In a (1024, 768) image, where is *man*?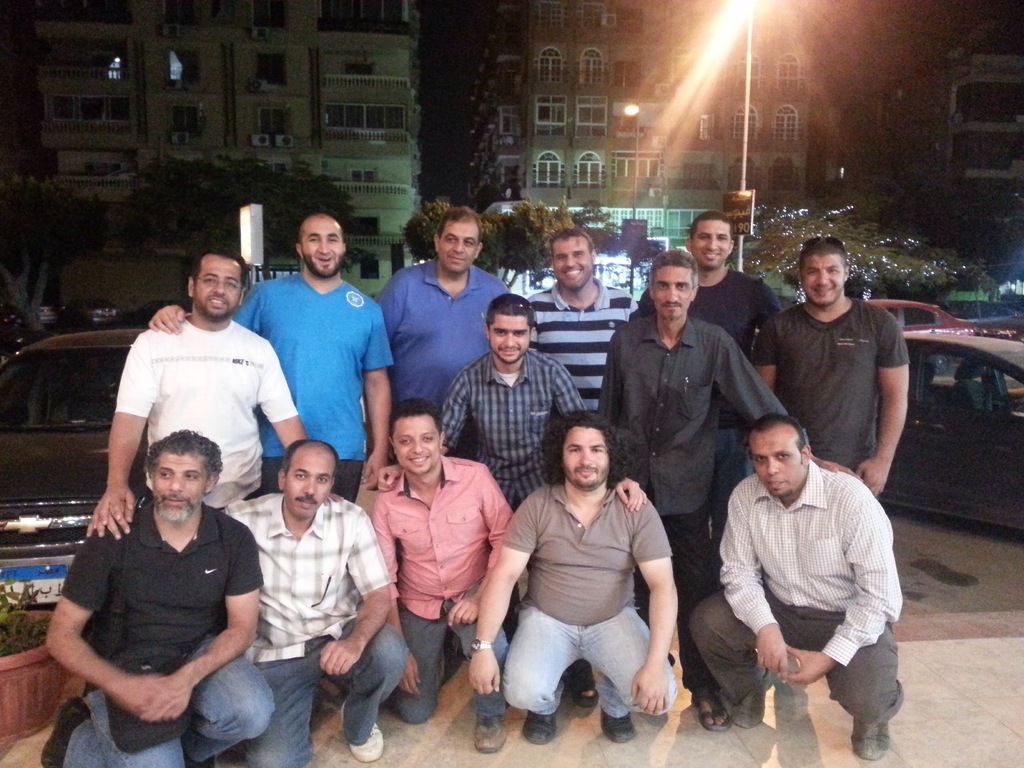
left=86, top=241, right=350, bottom=537.
